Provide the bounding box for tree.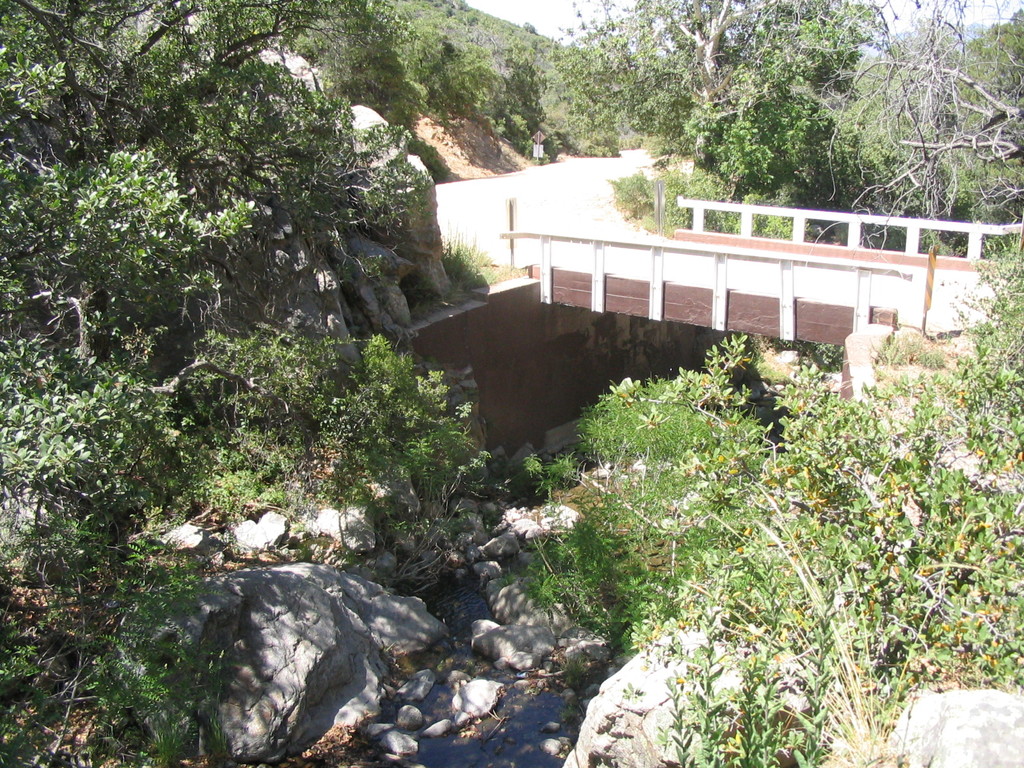
pyautogui.locateOnScreen(0, 5, 504, 357).
